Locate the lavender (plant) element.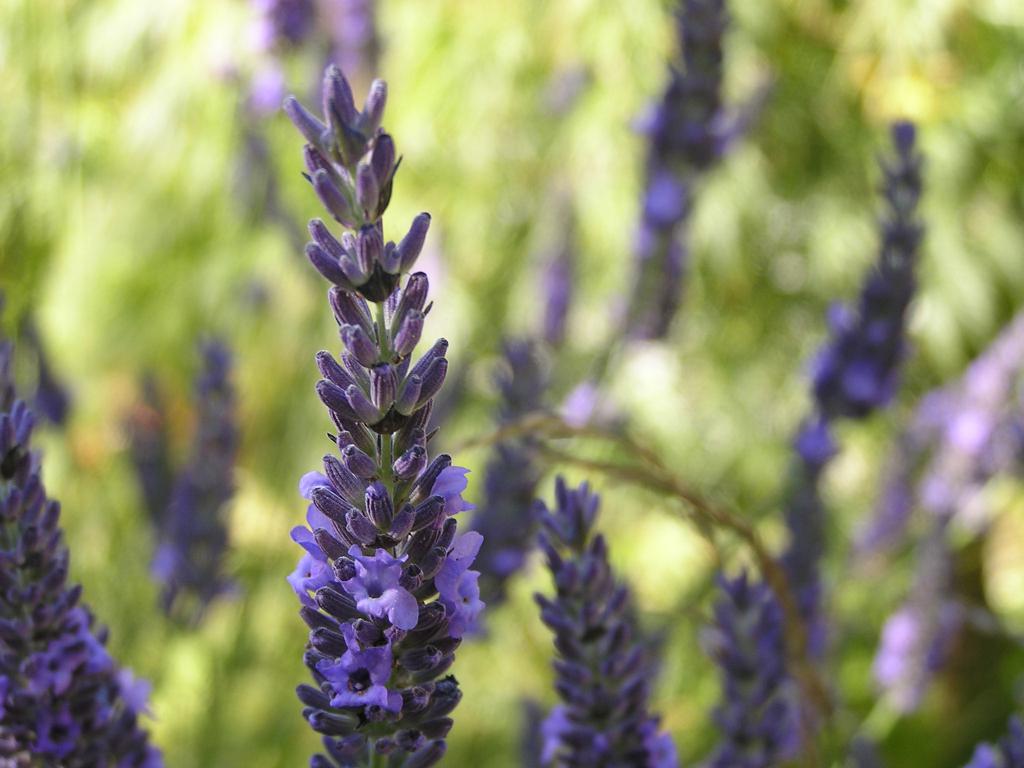
Element bbox: [849,404,936,574].
